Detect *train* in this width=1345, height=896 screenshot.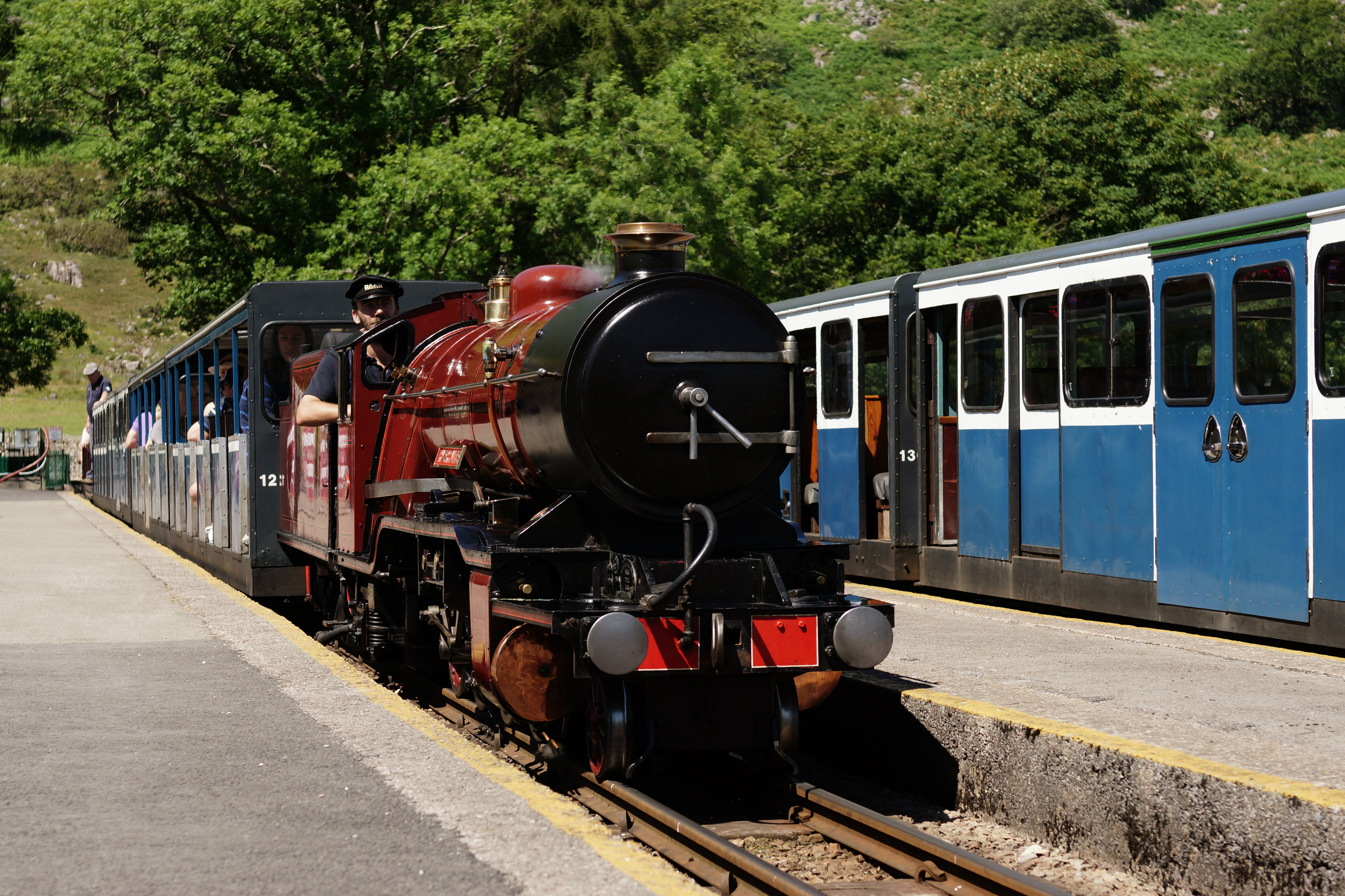
Detection: select_region(259, 63, 452, 220).
